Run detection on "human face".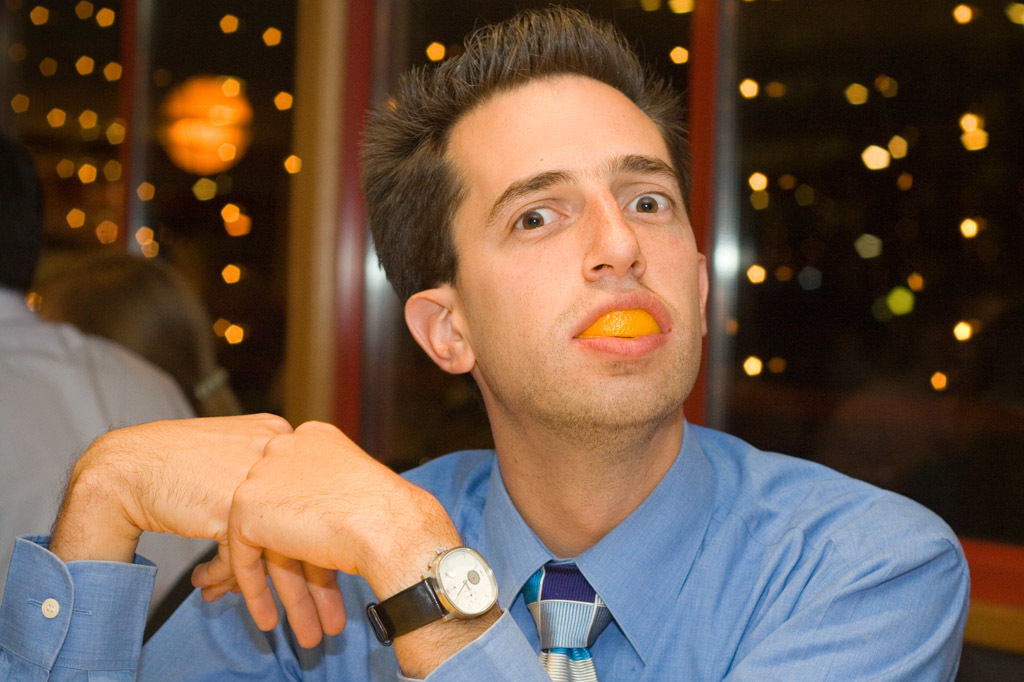
Result: 448:73:704:424.
